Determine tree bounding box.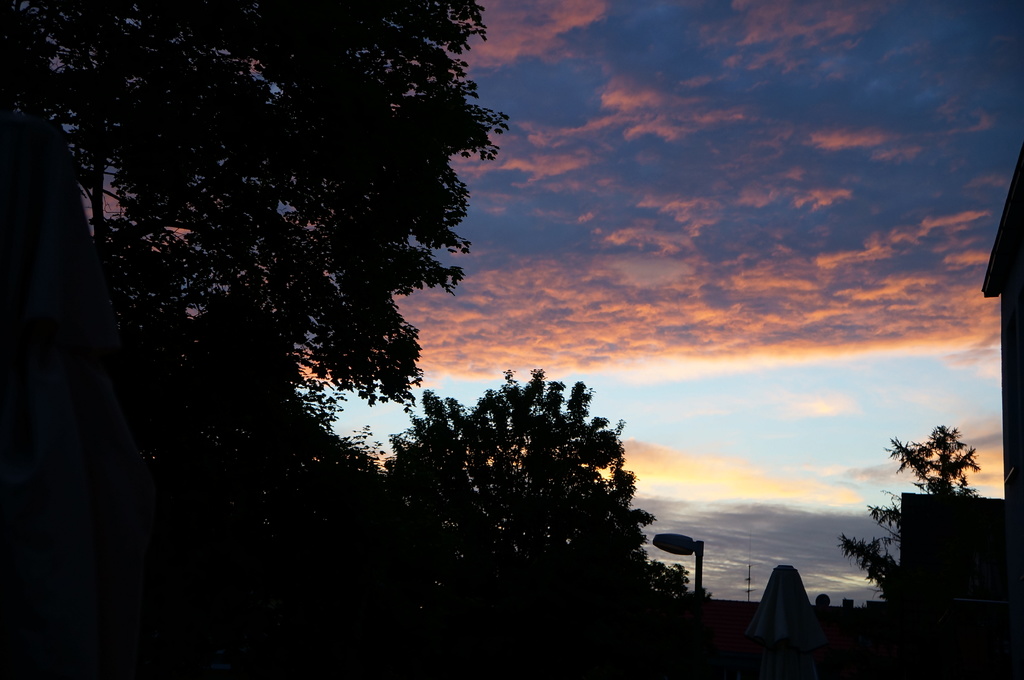
Determined: Rect(0, 0, 509, 435).
